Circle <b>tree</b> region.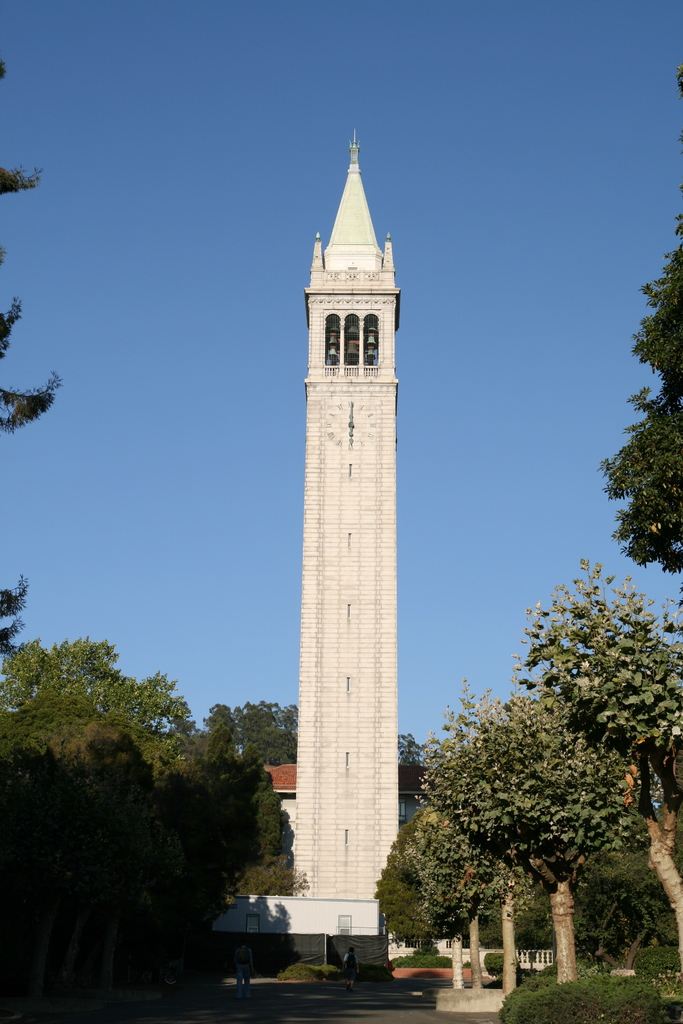
Region: detection(407, 672, 665, 986).
